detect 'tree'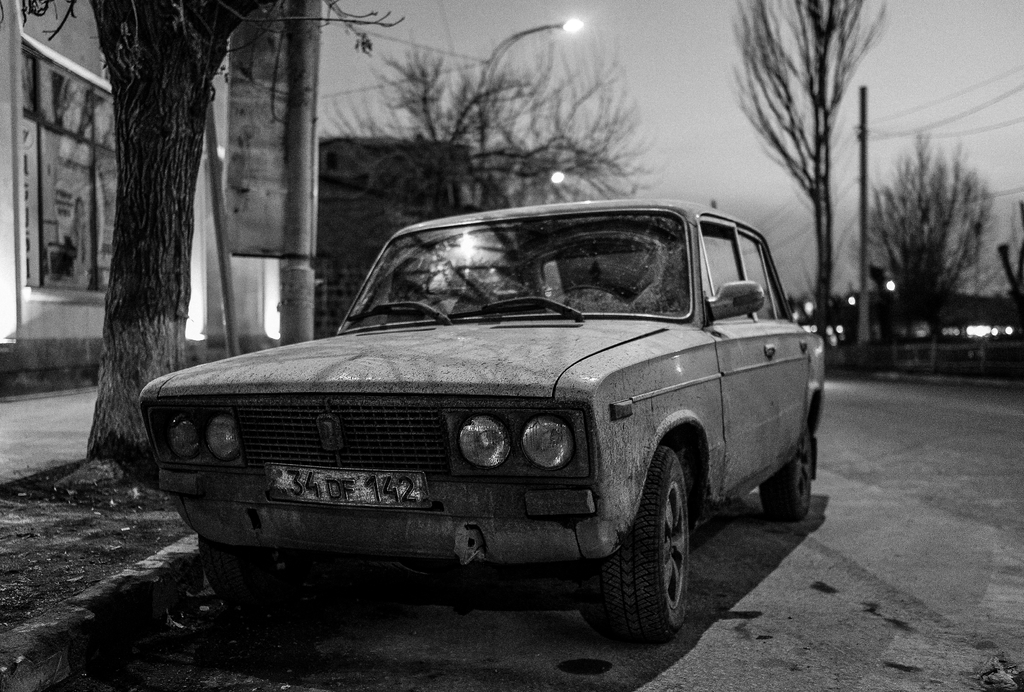
321/13/671/257
